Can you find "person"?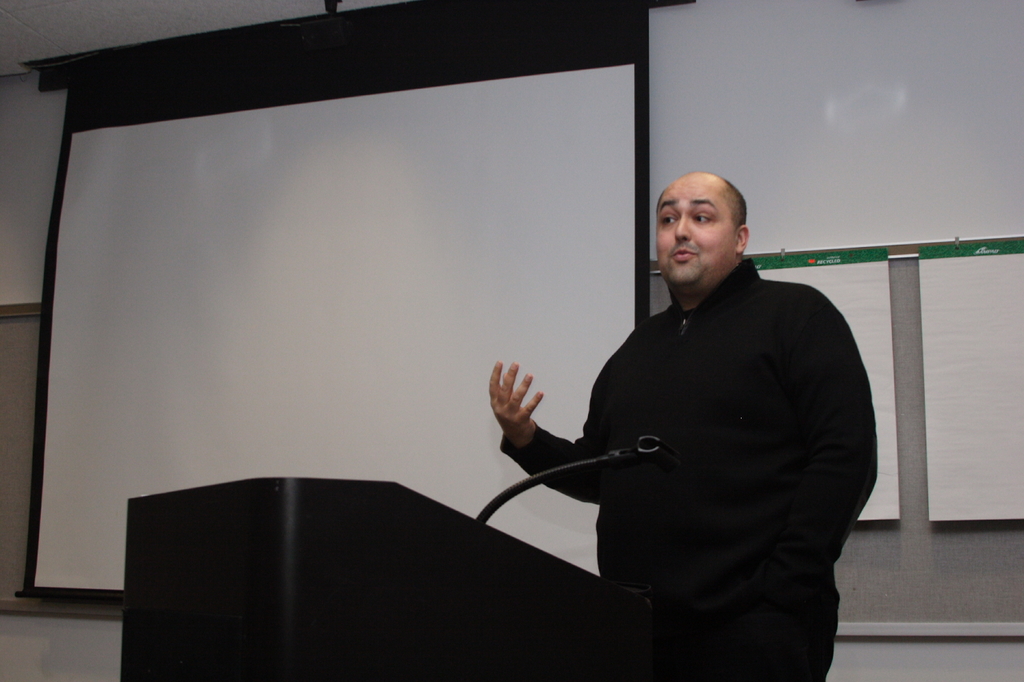
Yes, bounding box: <region>480, 146, 882, 673</region>.
